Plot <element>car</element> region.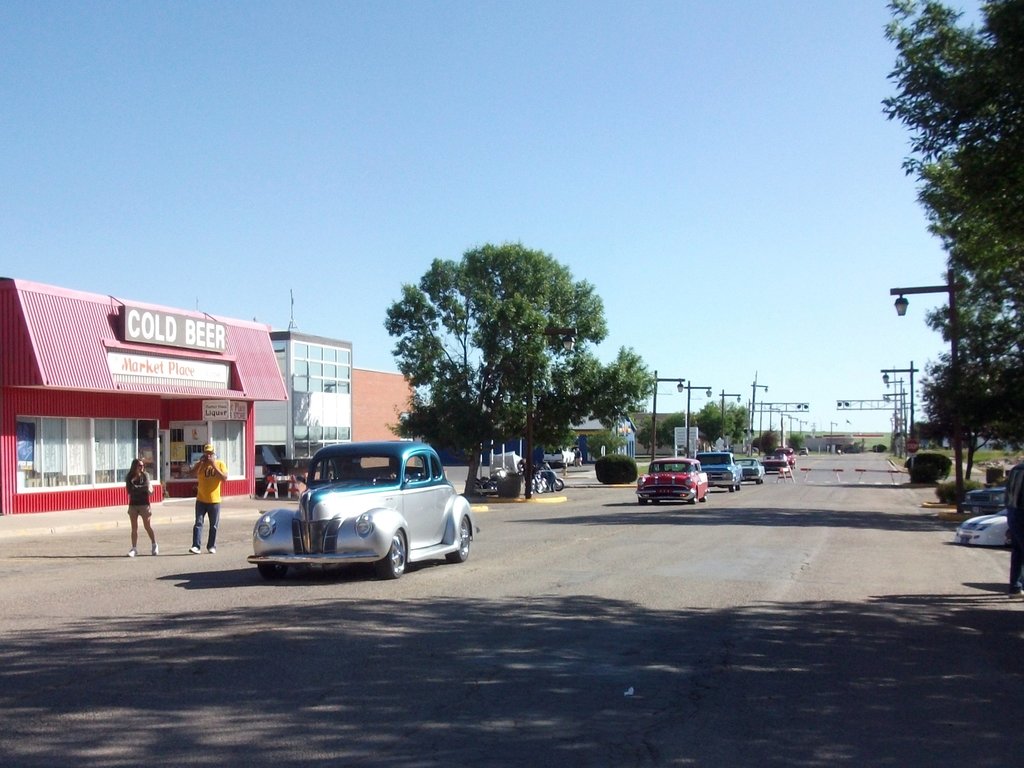
Plotted at bbox(632, 453, 709, 504).
